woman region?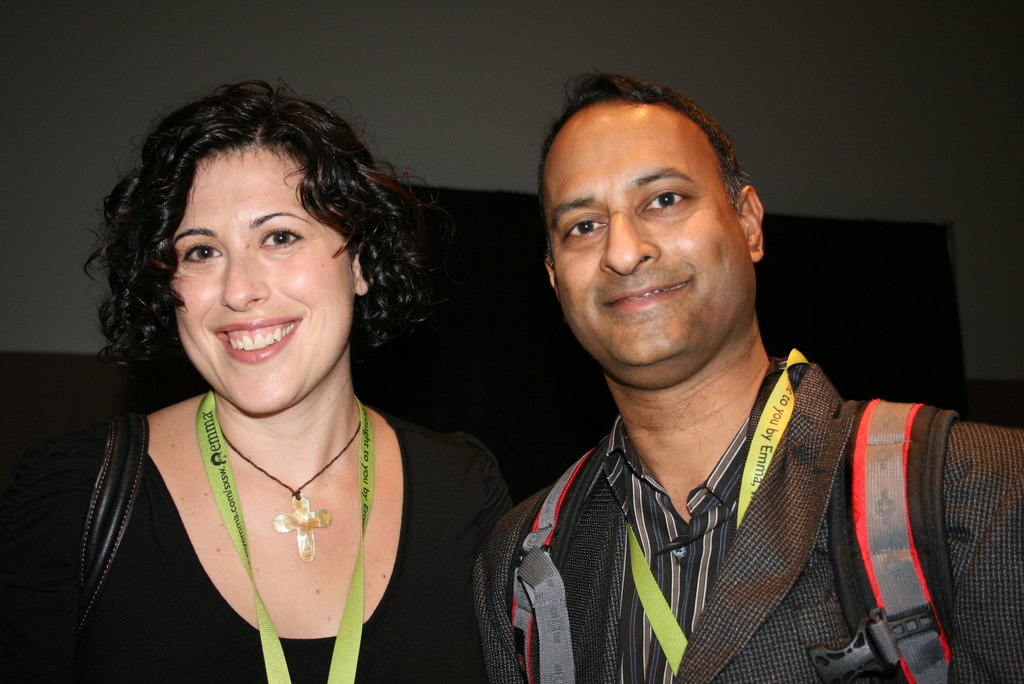
(0,75,512,683)
